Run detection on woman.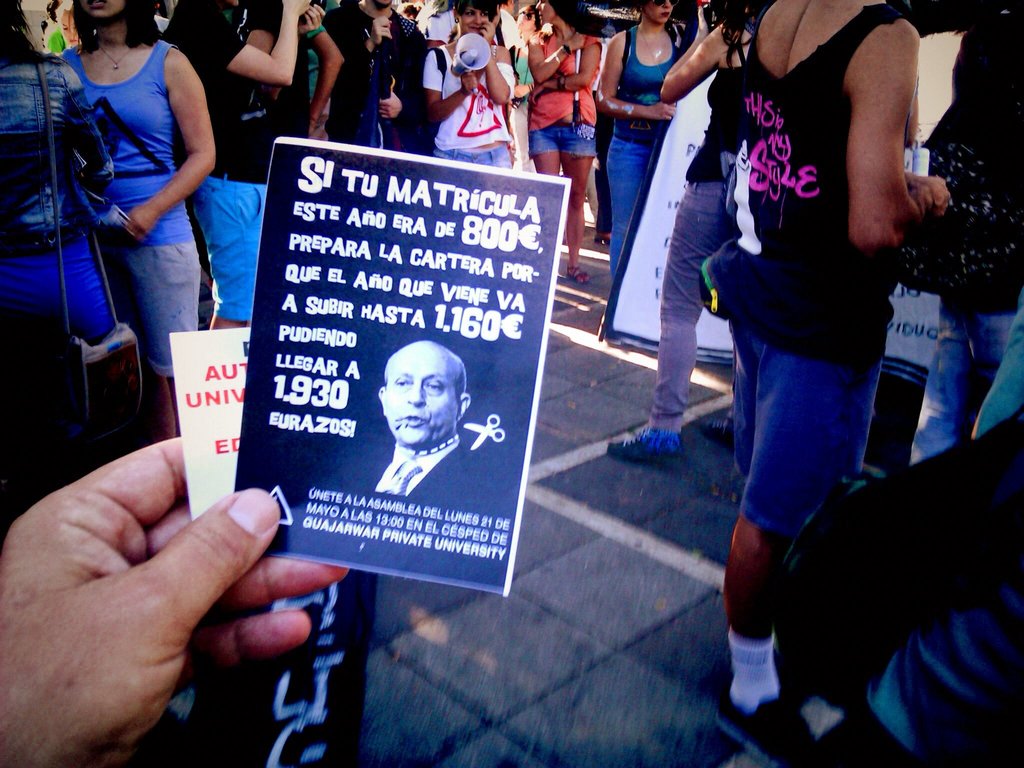
Result: crop(525, 0, 602, 284).
